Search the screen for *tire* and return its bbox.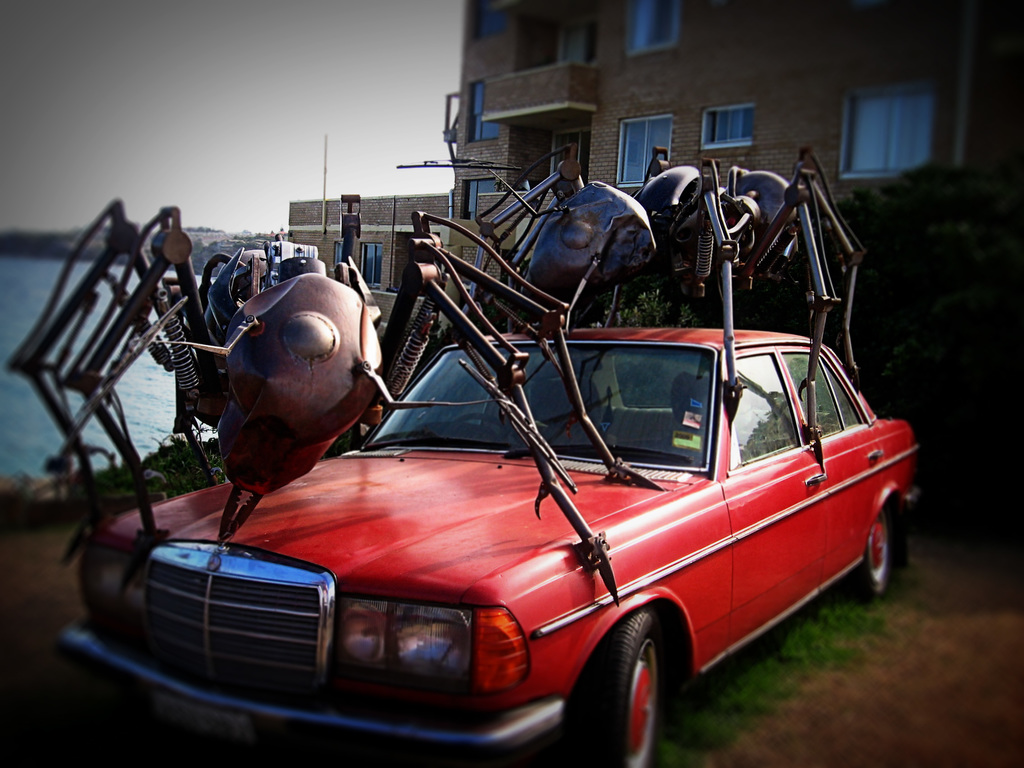
Found: bbox(556, 613, 664, 767).
